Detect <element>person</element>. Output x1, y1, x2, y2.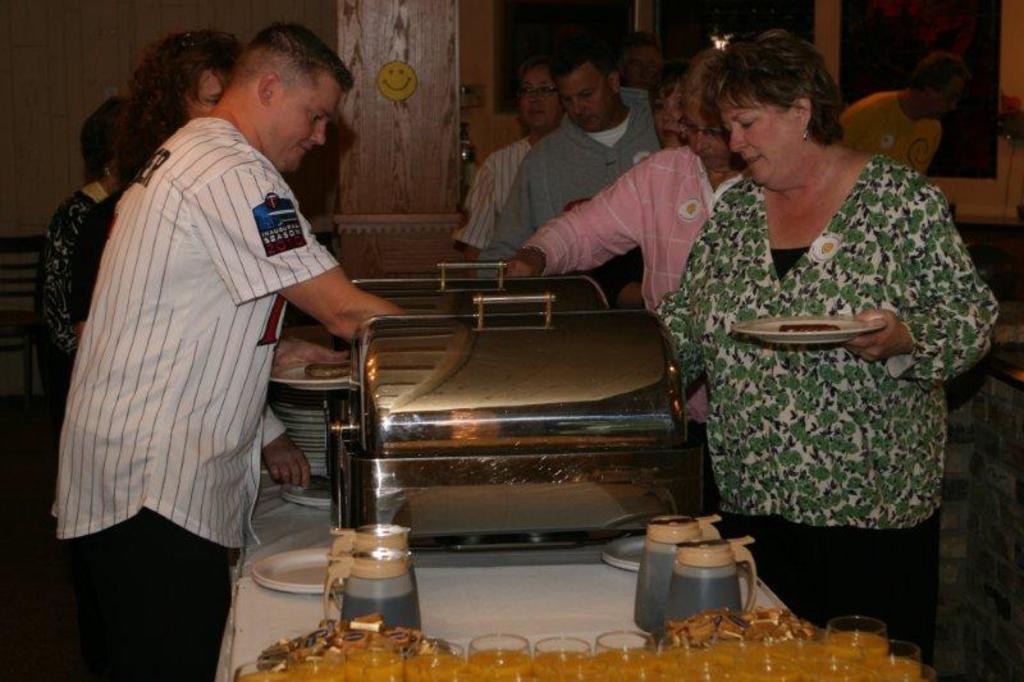
49, 22, 408, 681.
